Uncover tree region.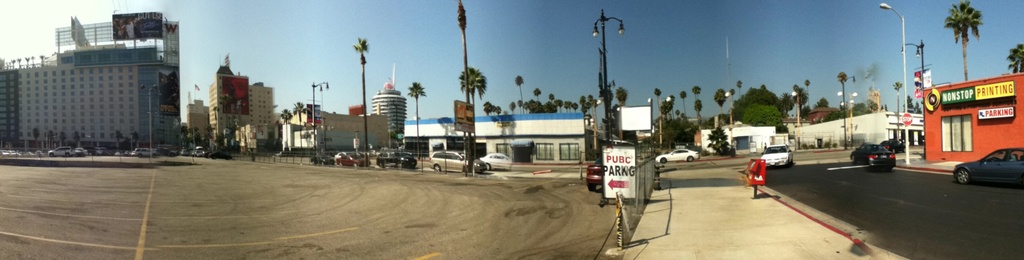
Uncovered: bbox=[72, 129, 81, 151].
